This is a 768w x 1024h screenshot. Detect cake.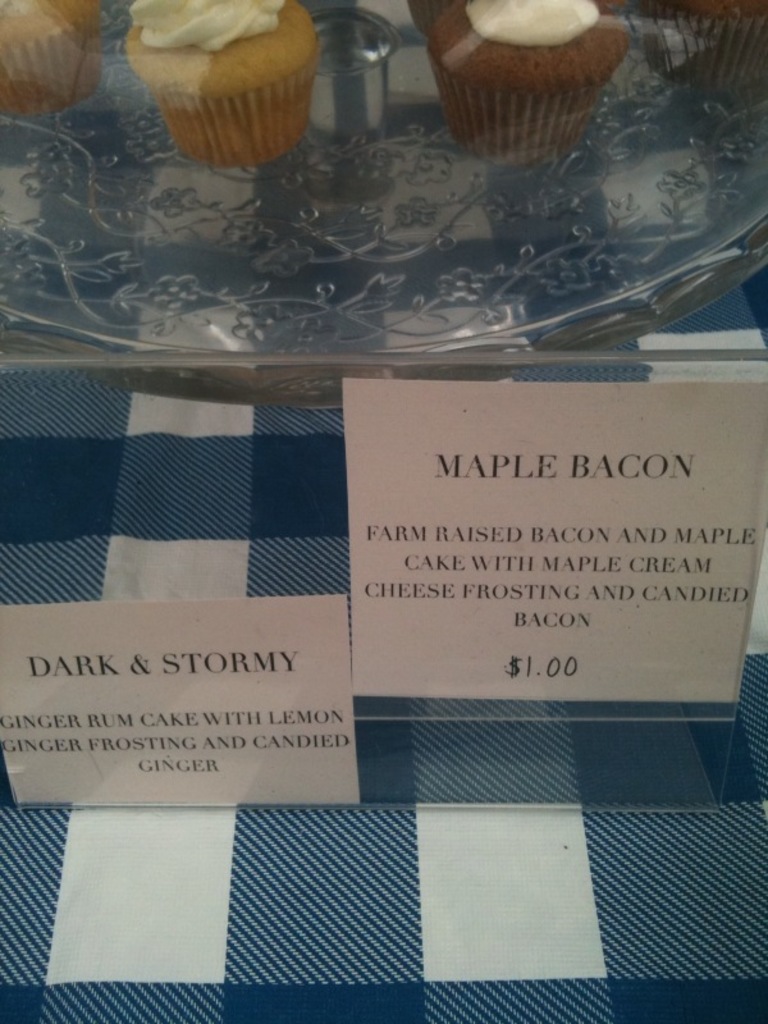
{"left": 0, "top": 0, "right": 93, "bottom": 102}.
